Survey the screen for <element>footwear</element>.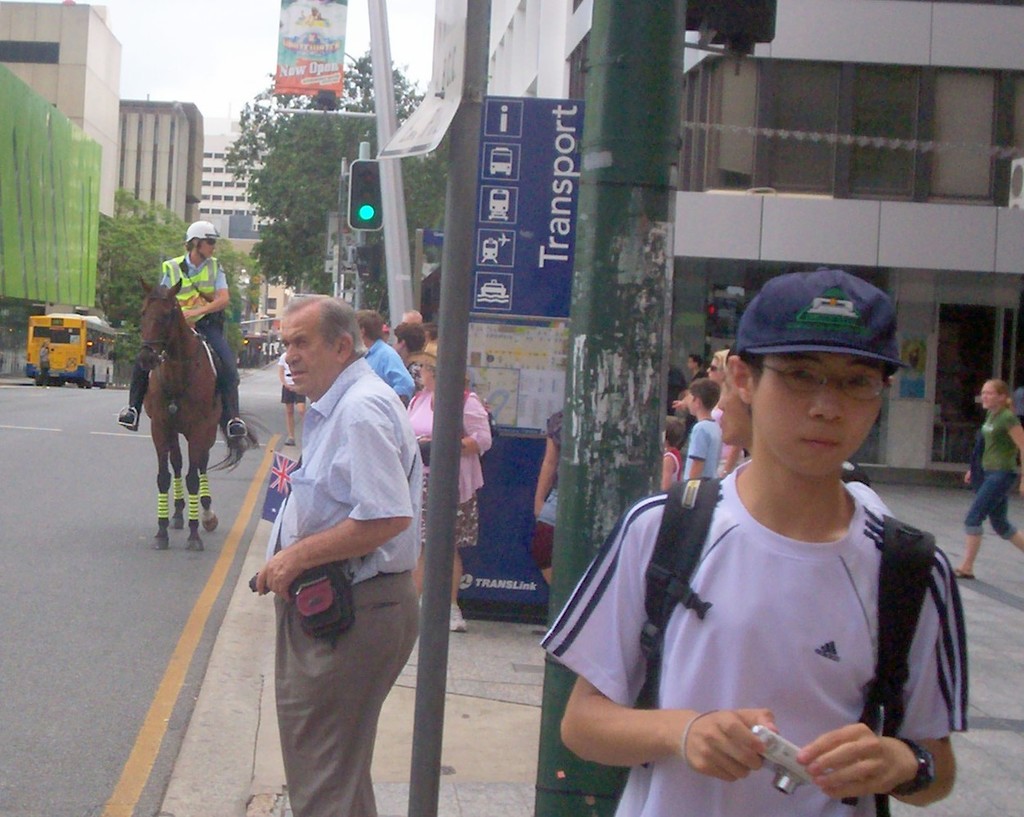
Survey found: BBox(949, 565, 970, 578).
